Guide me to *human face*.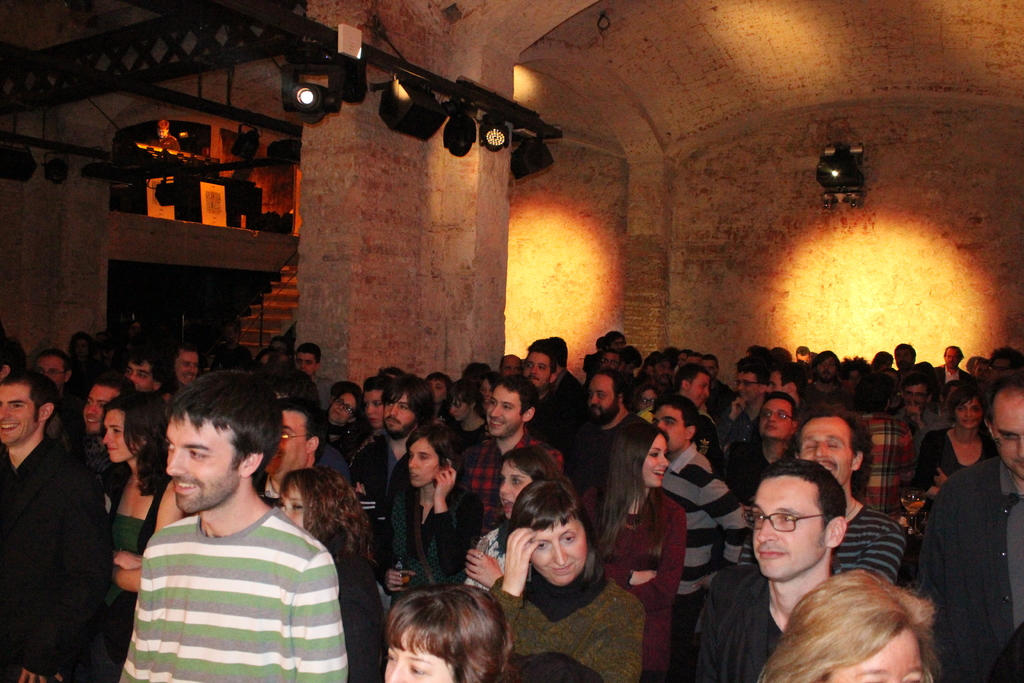
Guidance: region(650, 420, 669, 487).
